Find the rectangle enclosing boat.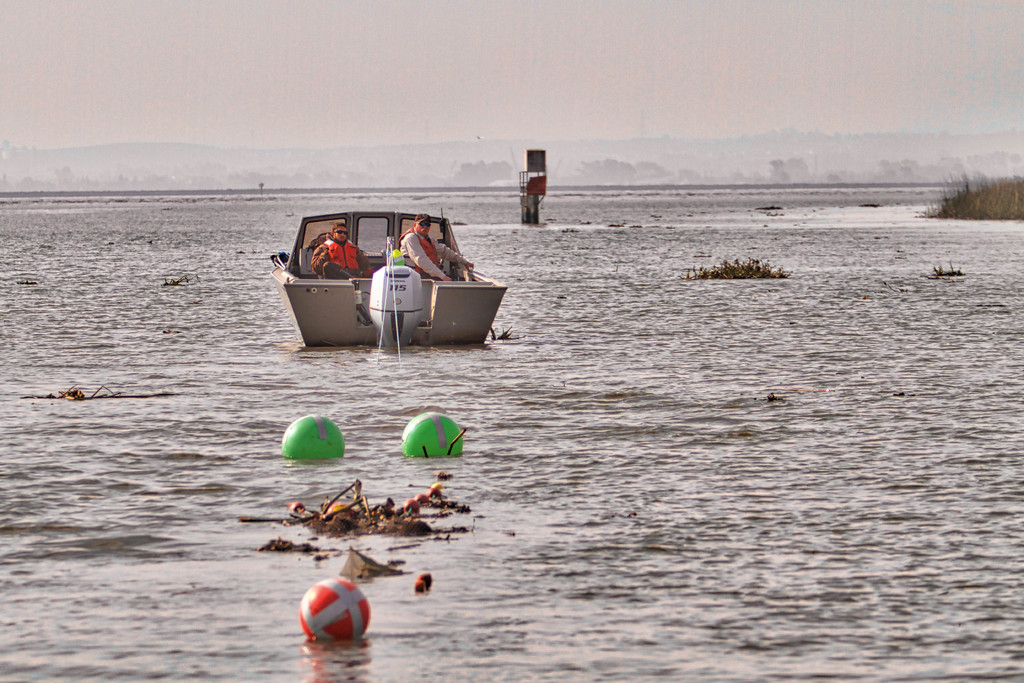
BBox(265, 201, 512, 349).
